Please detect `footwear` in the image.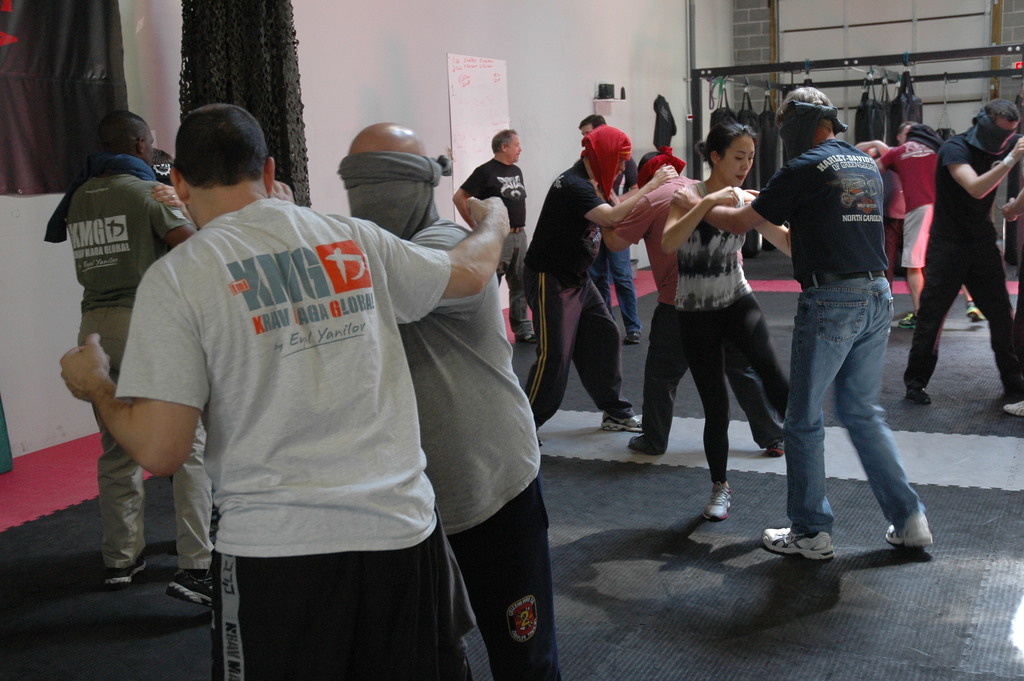
[512, 331, 538, 343].
